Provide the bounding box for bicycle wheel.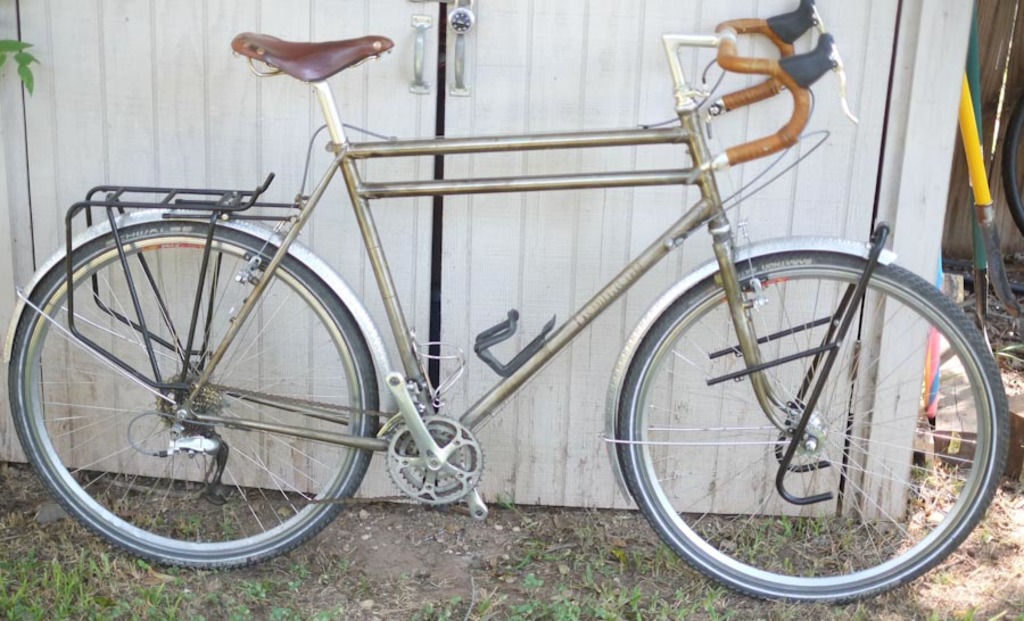
select_region(614, 250, 1007, 602).
